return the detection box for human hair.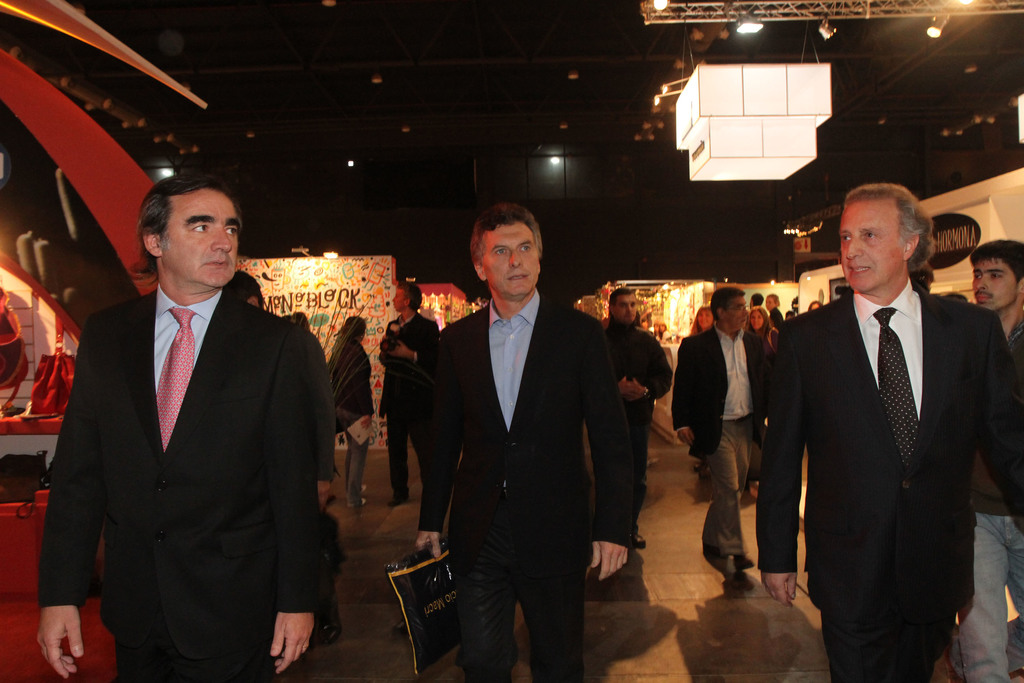
(765, 294, 781, 308).
